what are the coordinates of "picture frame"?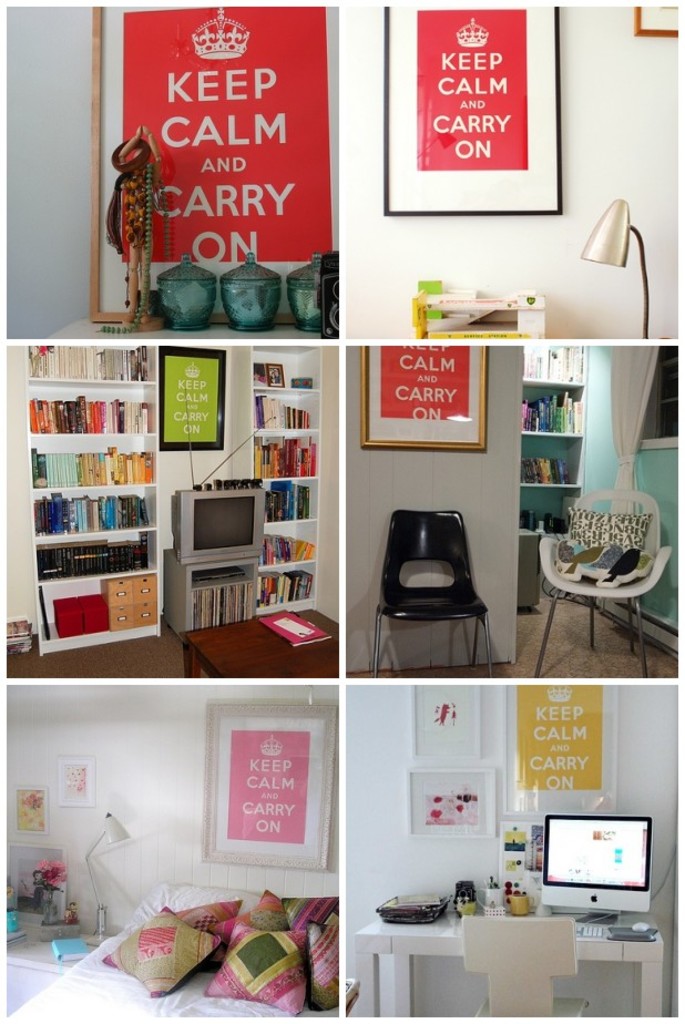
359/346/493/451.
